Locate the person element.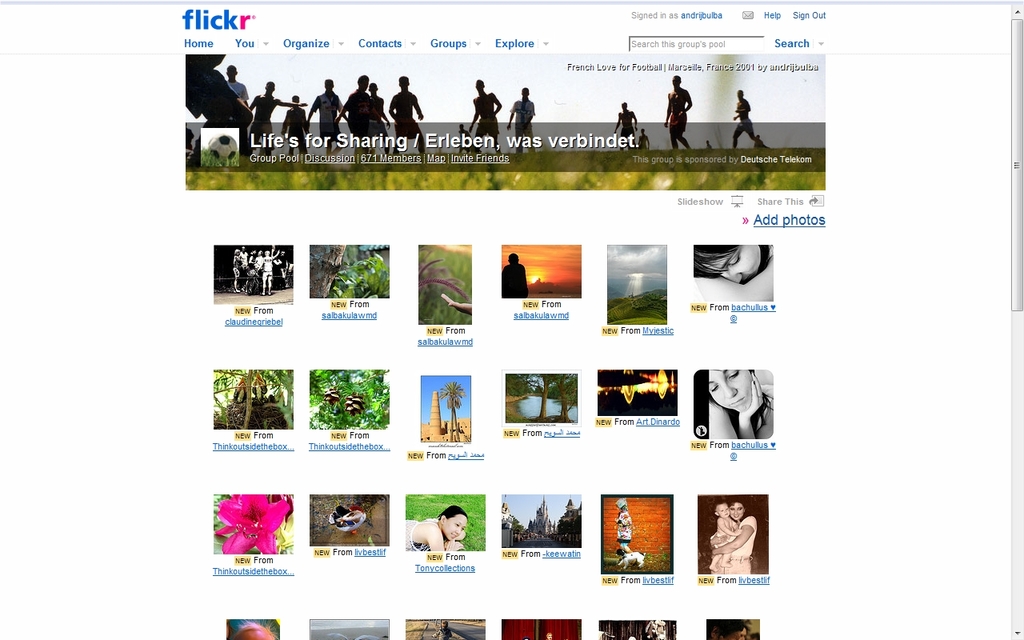
Element bbox: (711,506,742,568).
